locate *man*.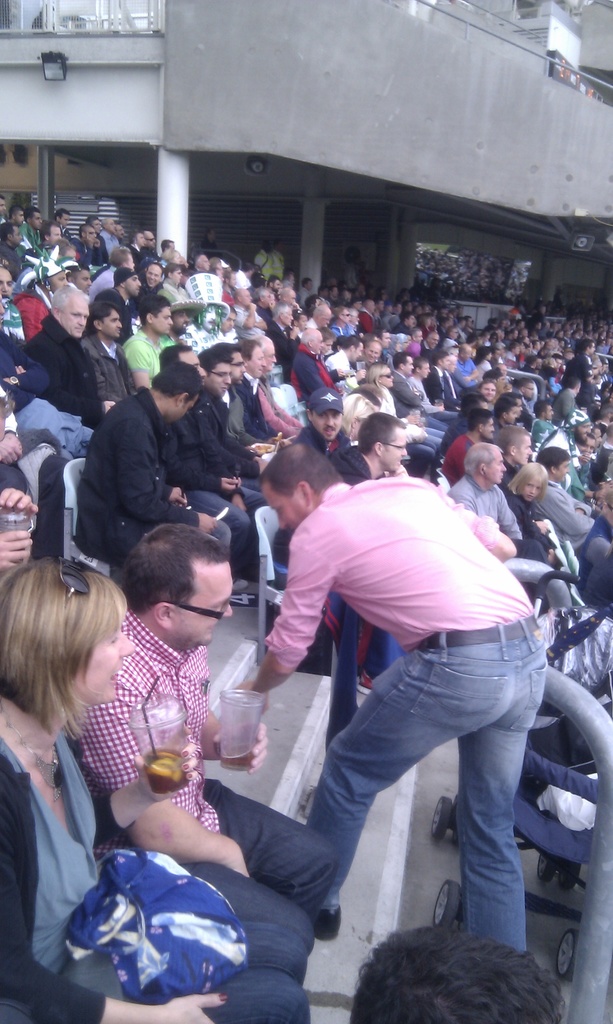
Bounding box: pyautogui.locateOnScreen(536, 445, 607, 554).
